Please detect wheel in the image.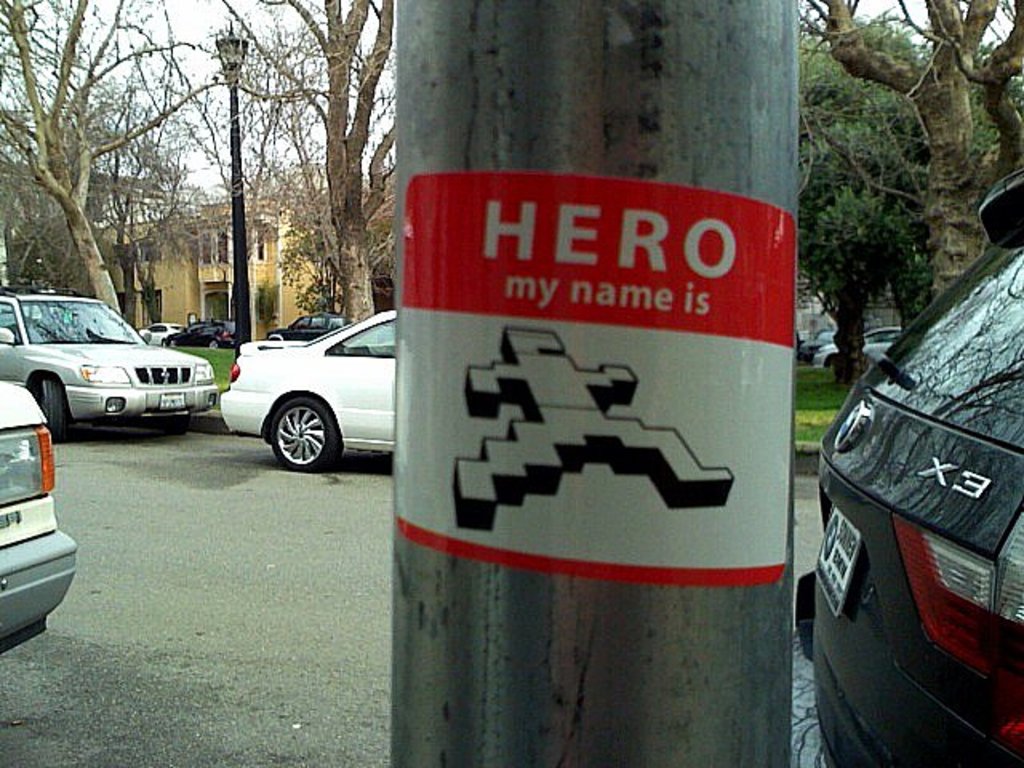
bbox=[37, 378, 64, 438].
